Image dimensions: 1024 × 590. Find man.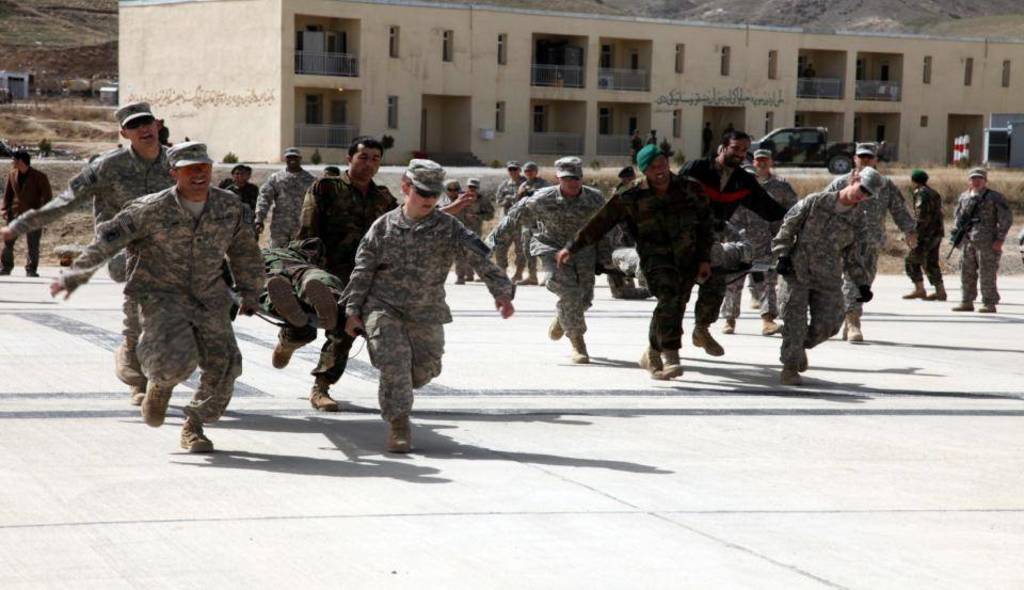
Rect(491, 154, 622, 365).
